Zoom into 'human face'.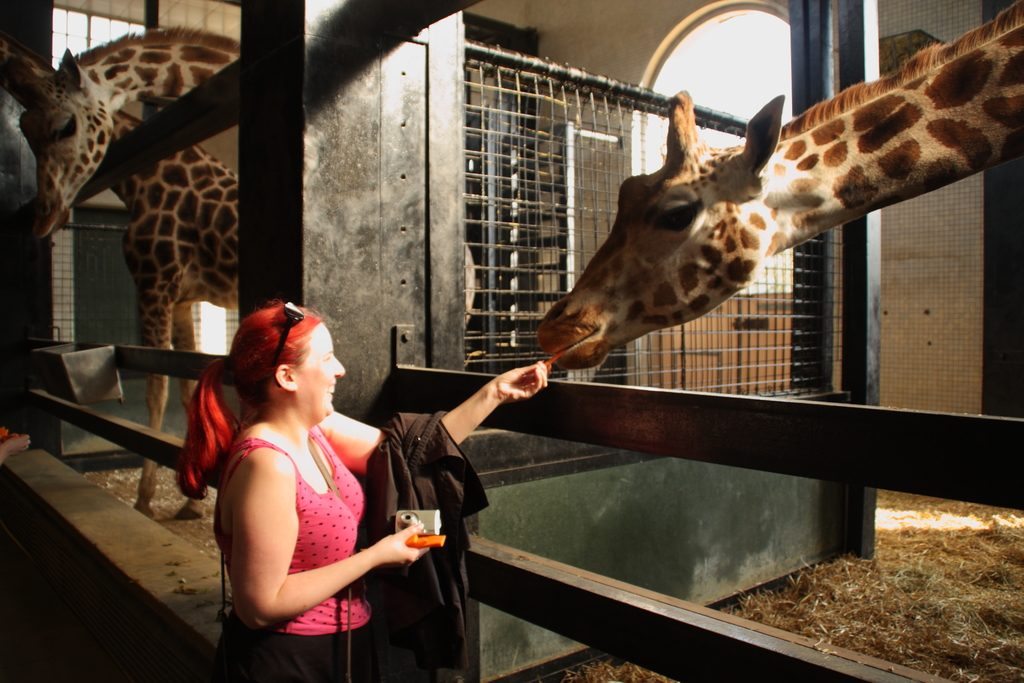
Zoom target: rect(296, 327, 346, 420).
